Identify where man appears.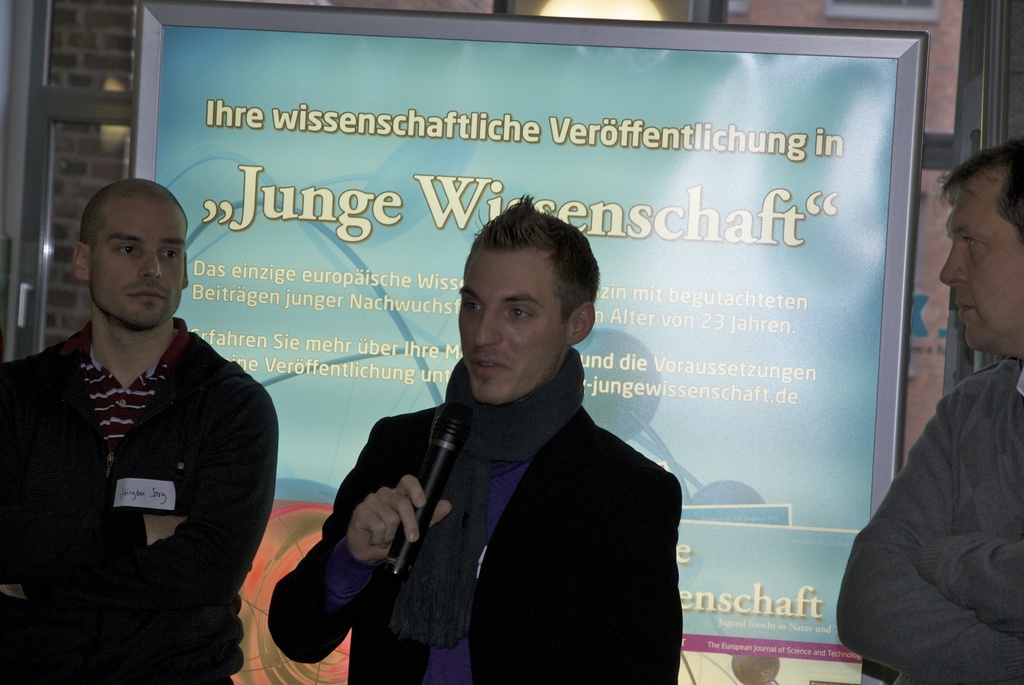
Appears at <region>268, 188, 687, 684</region>.
